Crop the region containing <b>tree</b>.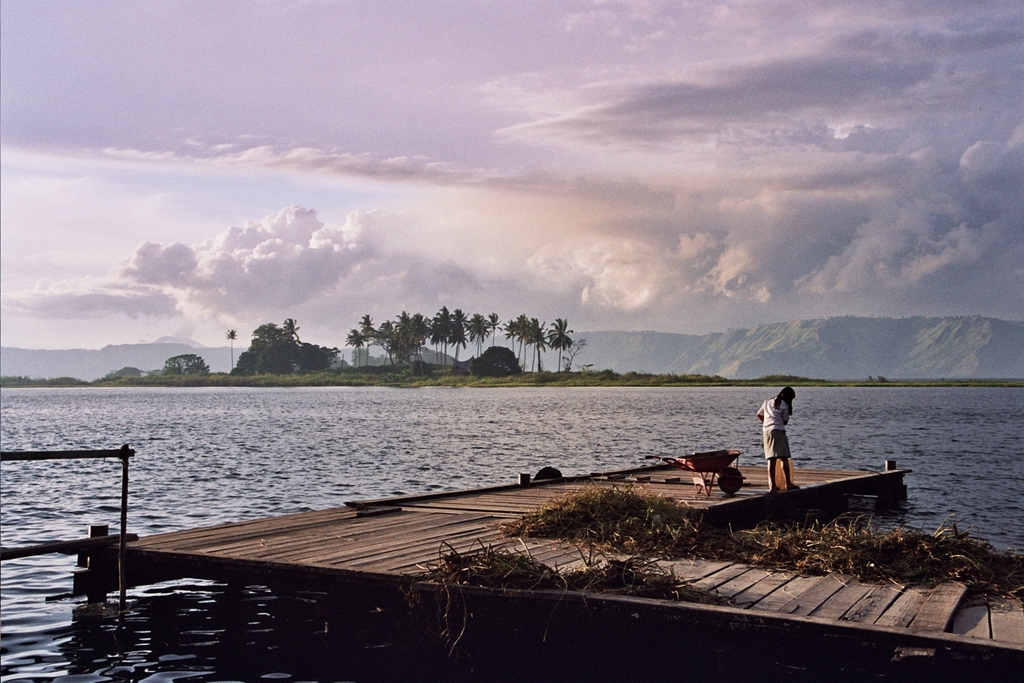
Crop region: 373/317/391/366.
